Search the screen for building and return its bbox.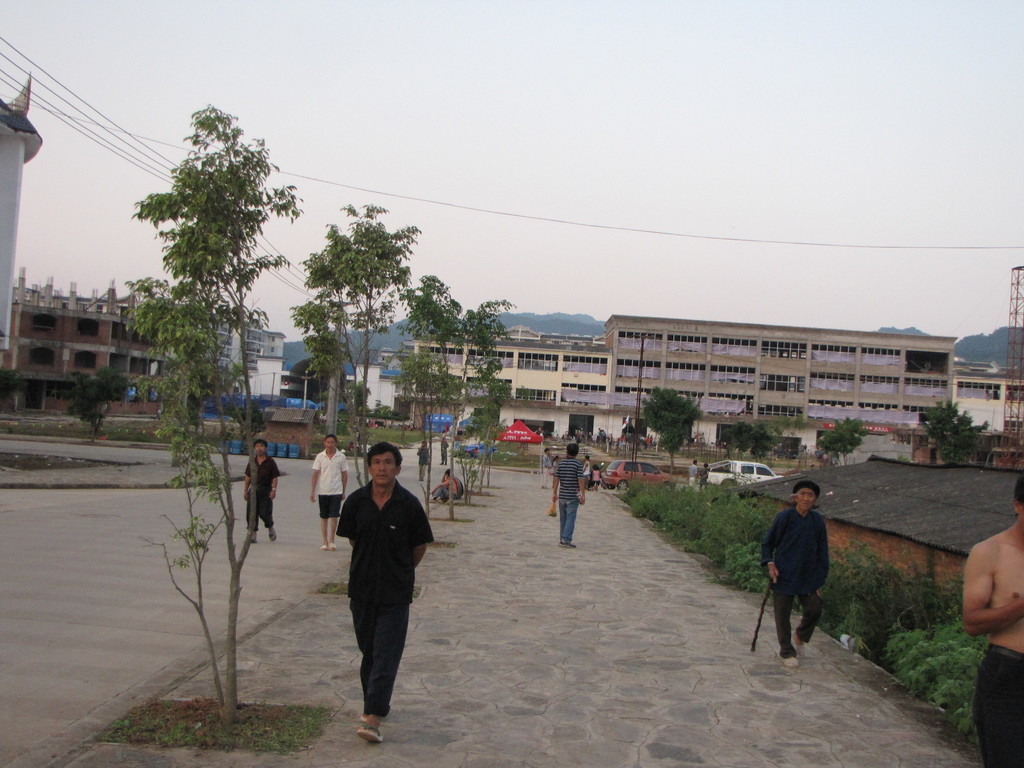
Found: left=0, top=97, right=44, bottom=357.
